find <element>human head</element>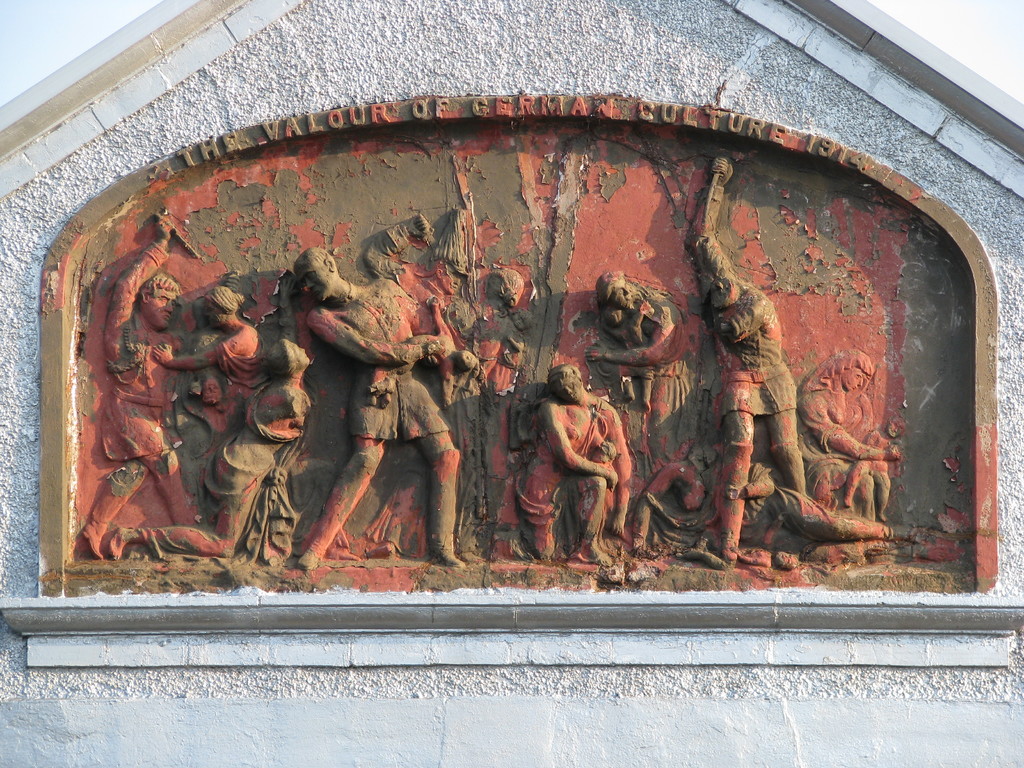
{"left": 509, "top": 307, "right": 534, "bottom": 331}
